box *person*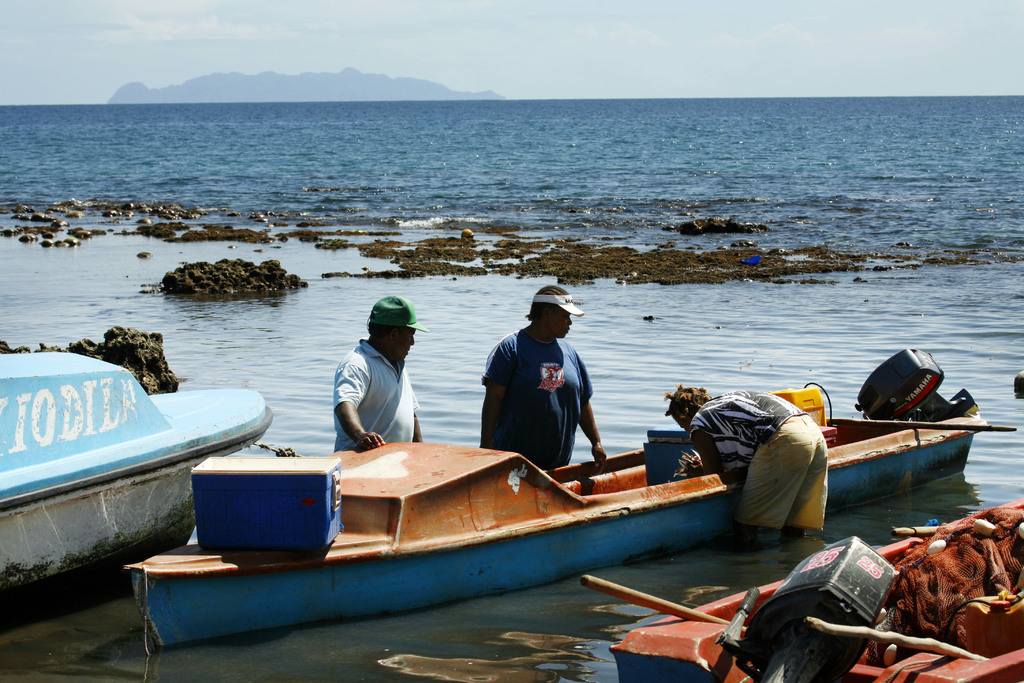
x1=663 y1=383 x2=828 y2=541
